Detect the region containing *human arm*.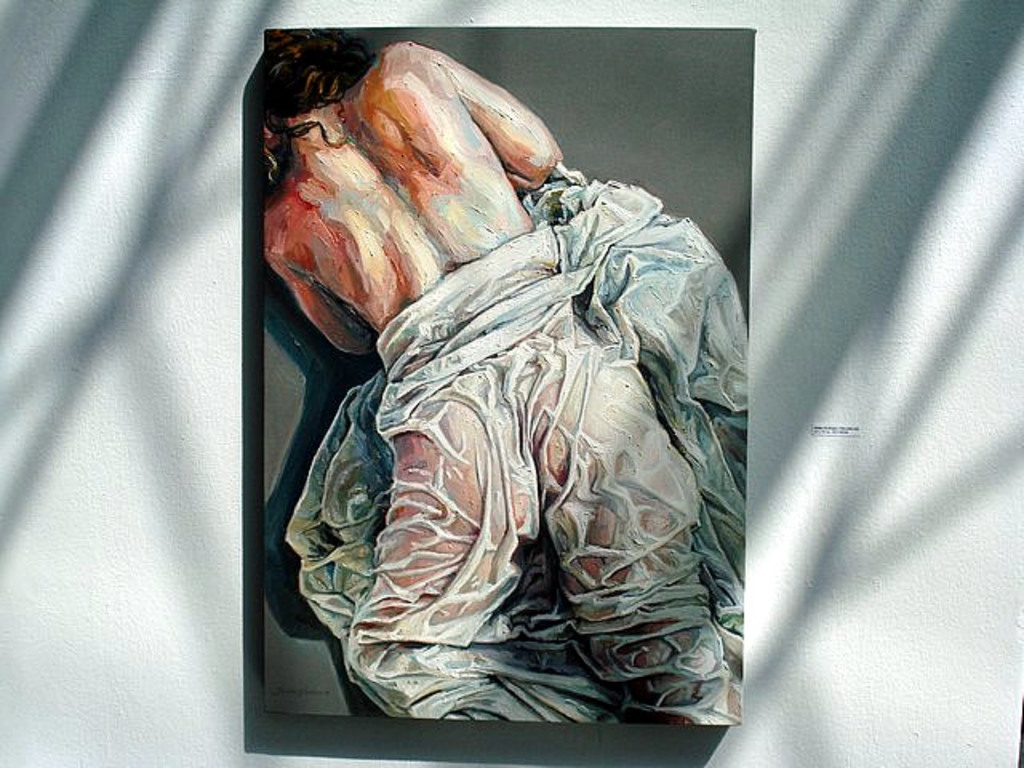
430/46/550/194.
